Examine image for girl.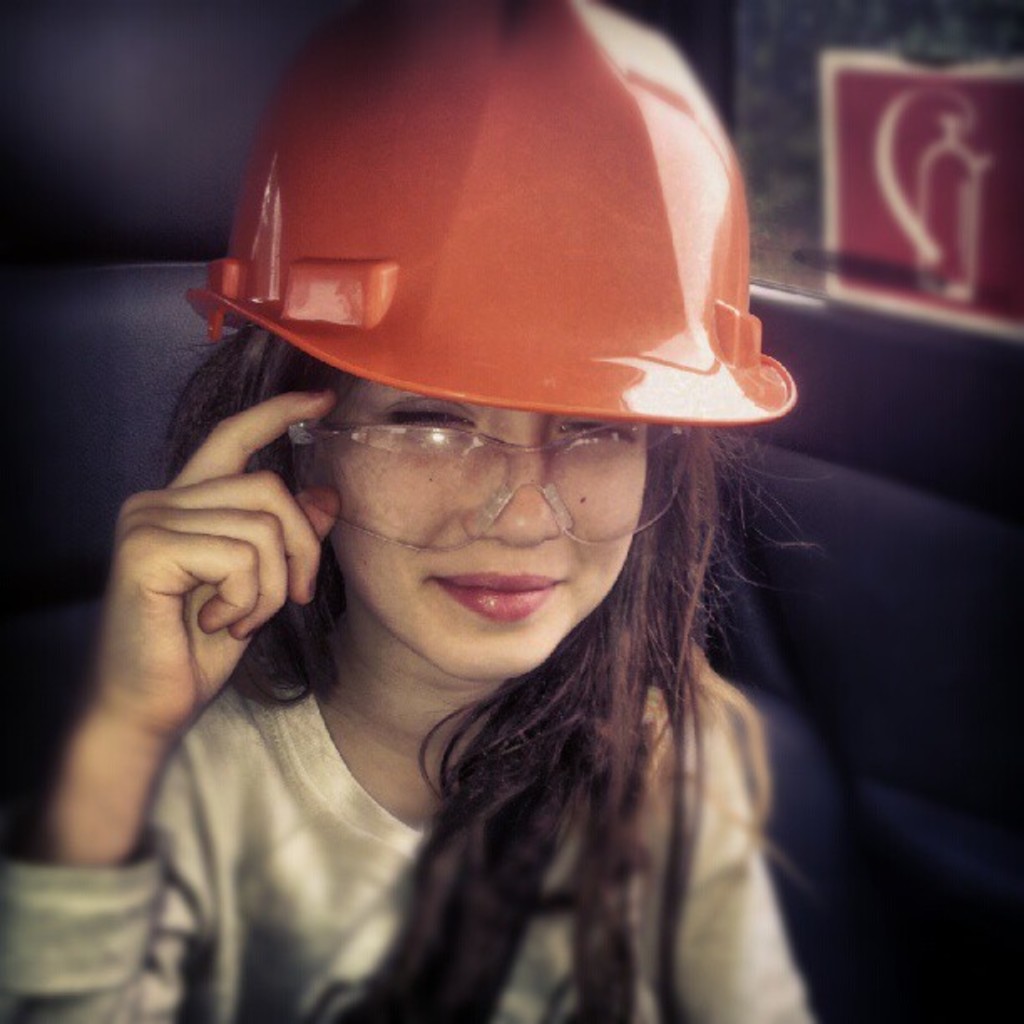
Examination result: (0, 0, 838, 1022).
